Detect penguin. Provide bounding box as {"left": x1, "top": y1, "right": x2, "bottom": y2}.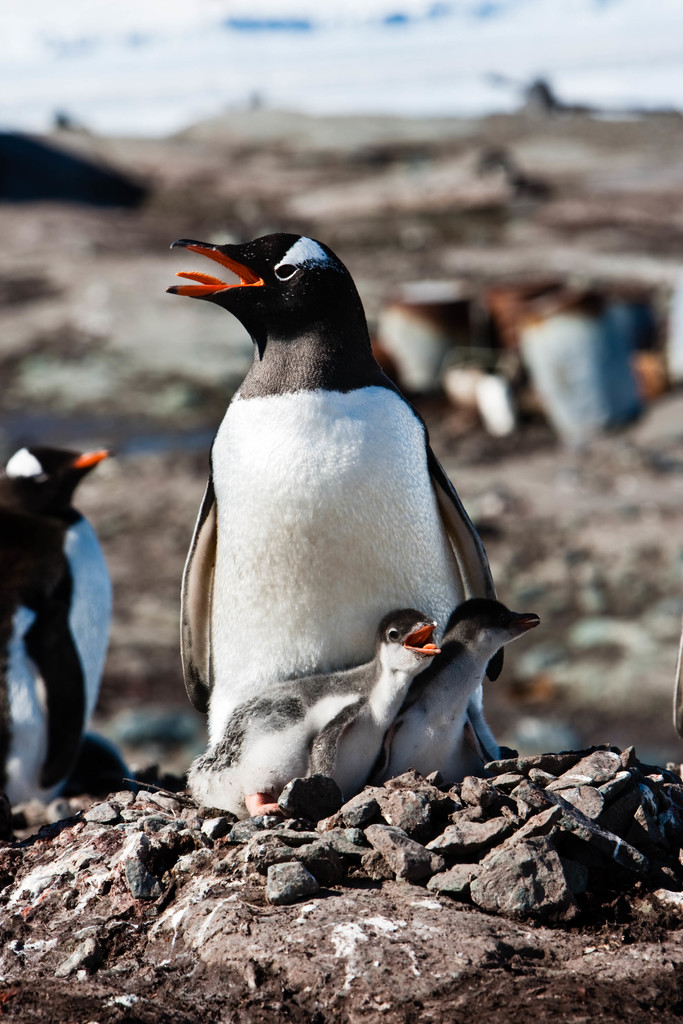
{"left": 170, "top": 603, "right": 445, "bottom": 836}.
